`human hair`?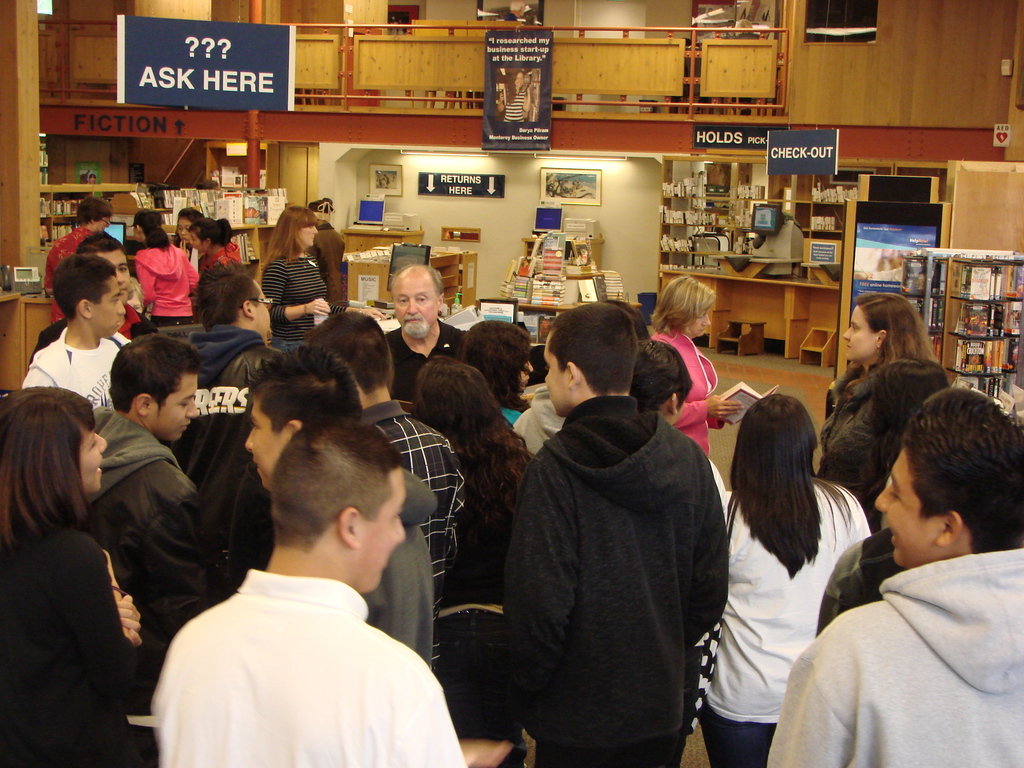
{"left": 188, "top": 209, "right": 234, "bottom": 244}
